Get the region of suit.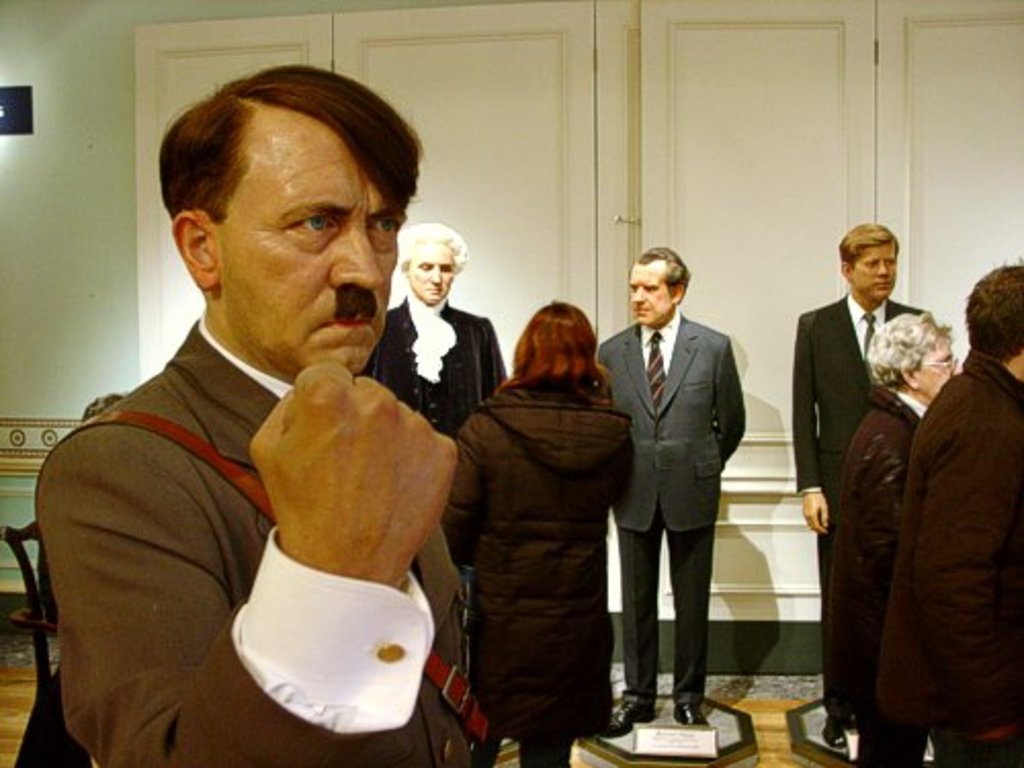
region(33, 309, 473, 766).
